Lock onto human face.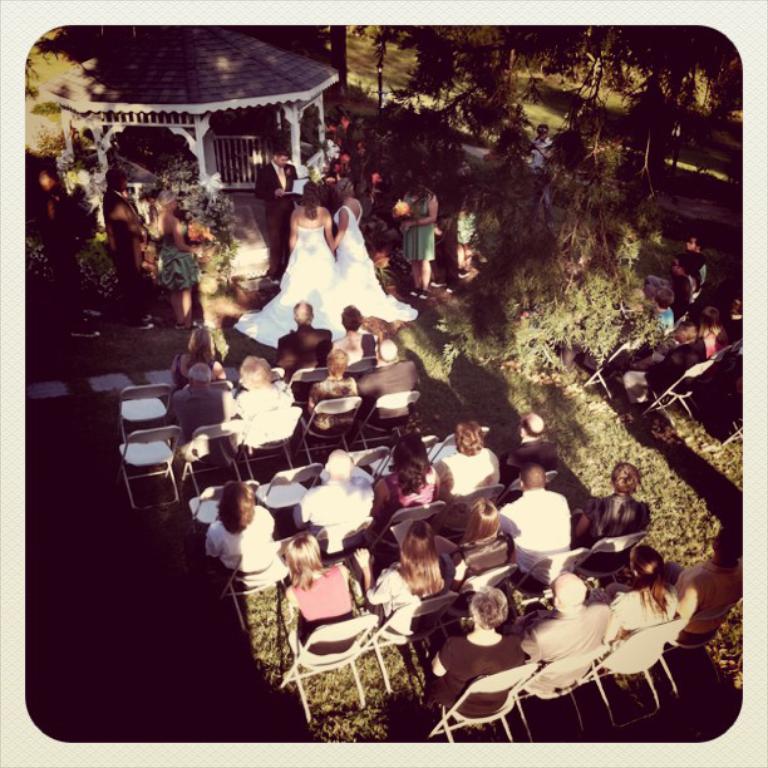
Locked: 669 257 679 275.
